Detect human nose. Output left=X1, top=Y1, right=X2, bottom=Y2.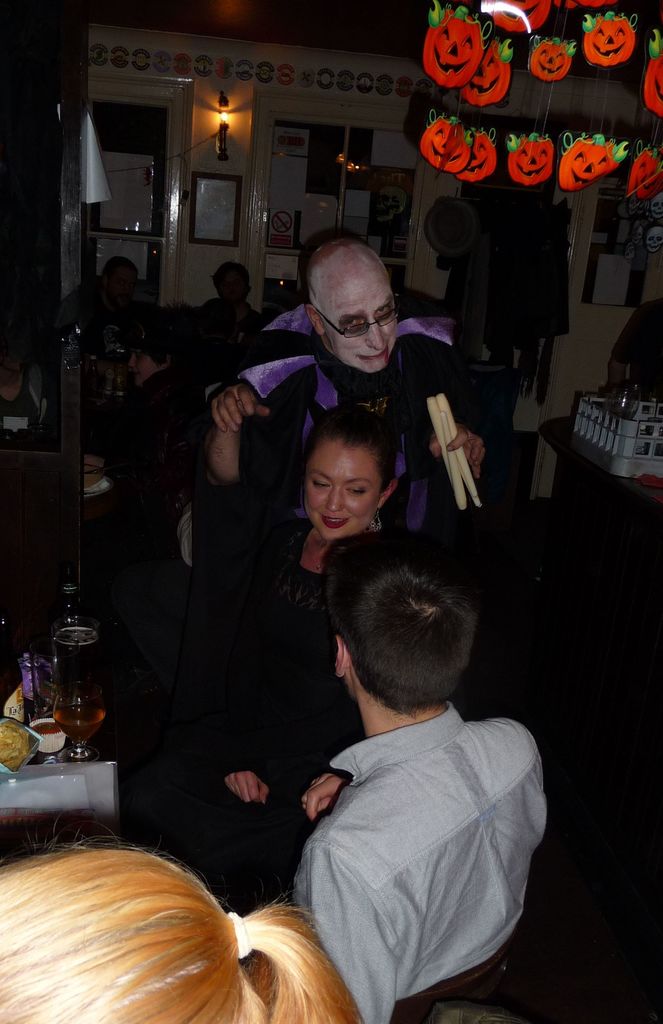
left=130, top=352, right=137, bottom=368.
